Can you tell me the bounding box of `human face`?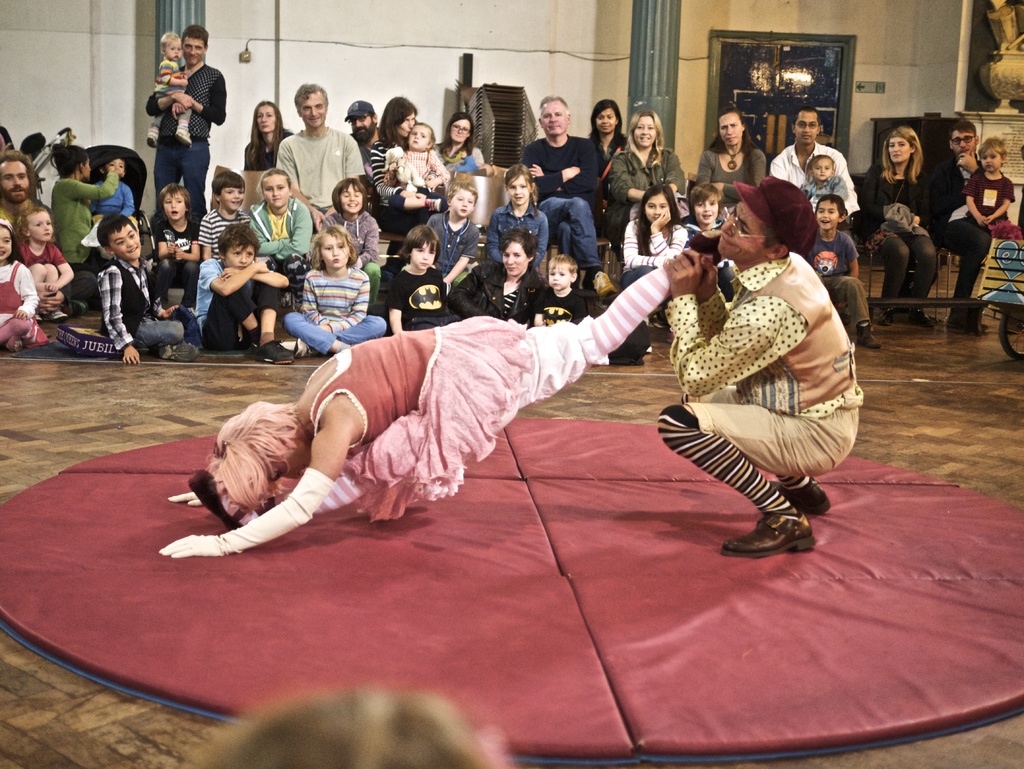
221 234 258 270.
